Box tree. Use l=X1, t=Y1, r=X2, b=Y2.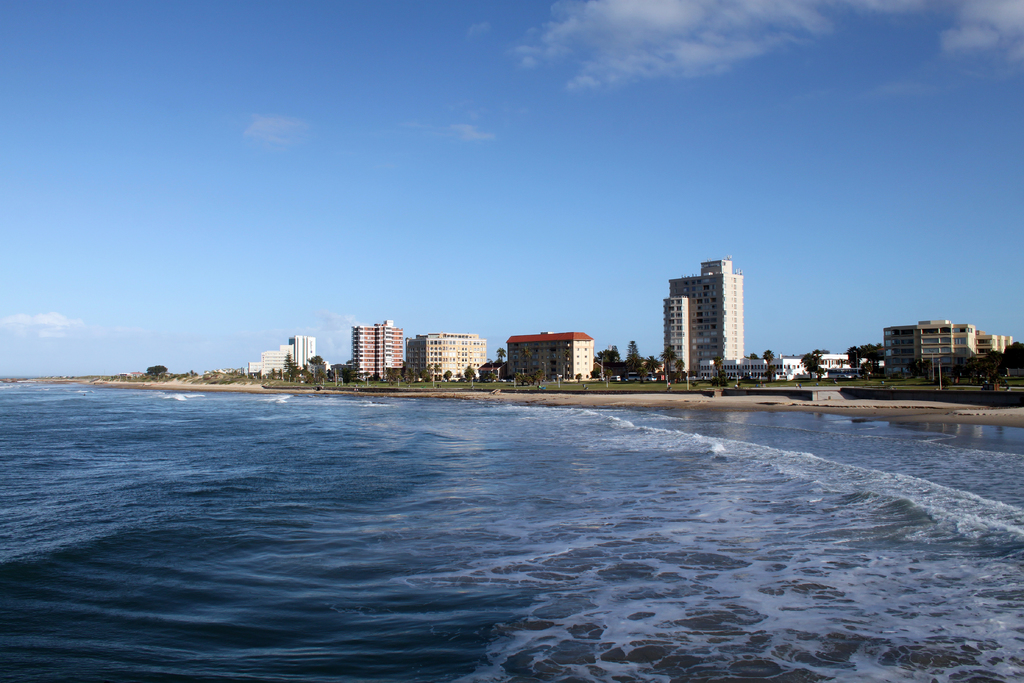
l=307, t=353, r=326, b=366.
